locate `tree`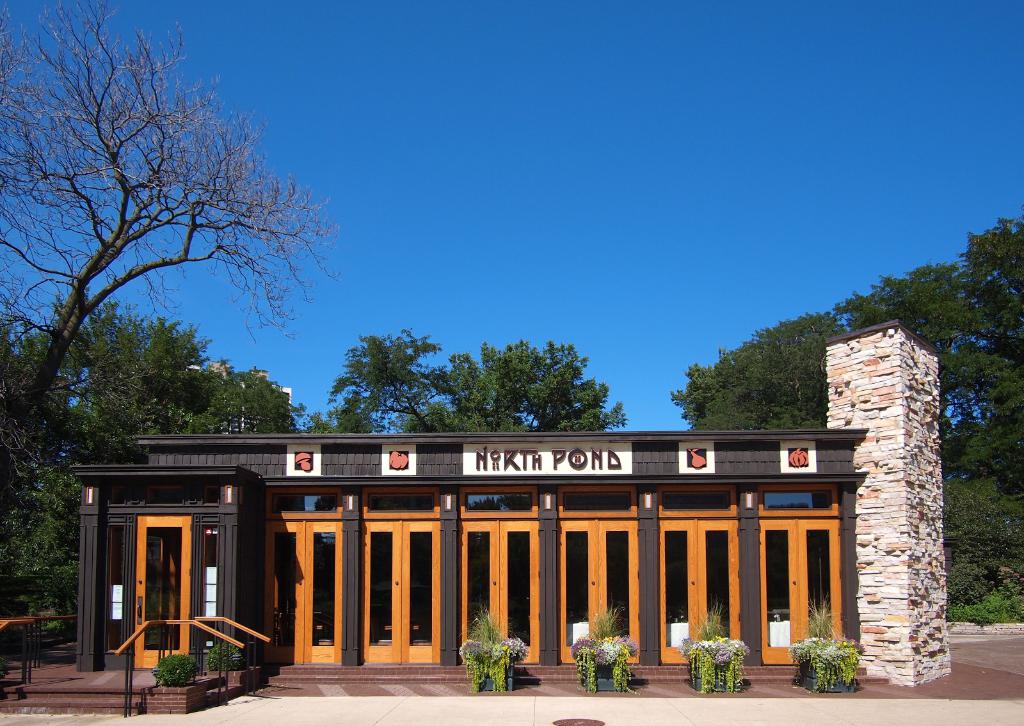
locate(320, 319, 632, 433)
